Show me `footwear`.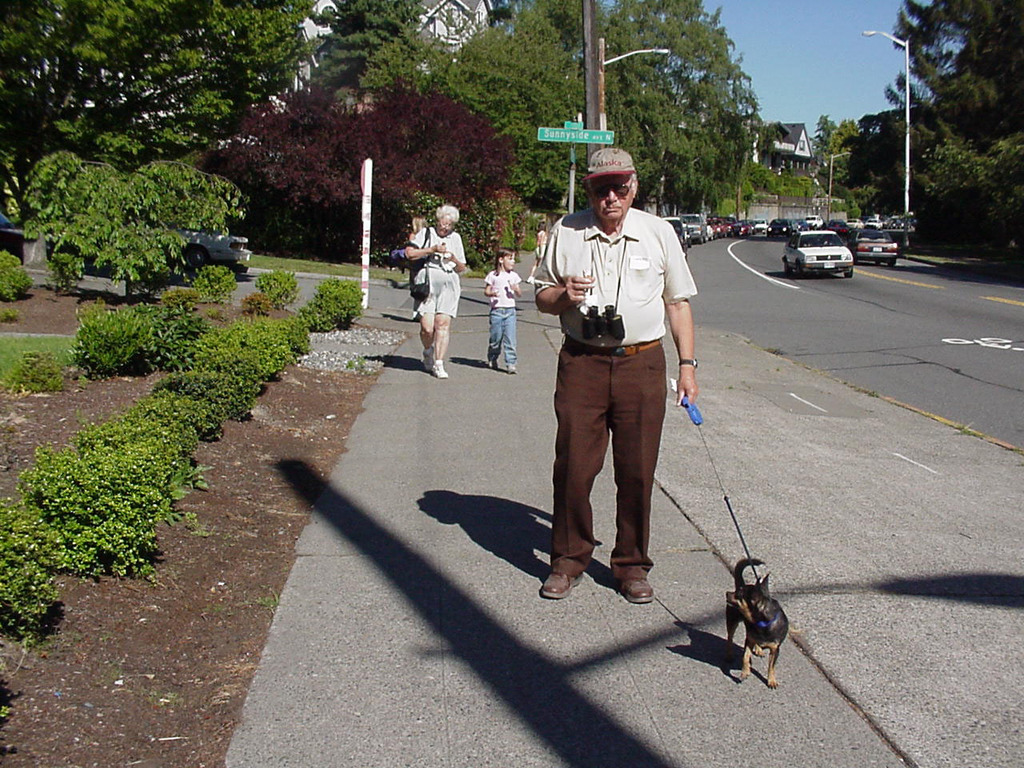
`footwear` is here: l=525, t=274, r=537, b=290.
